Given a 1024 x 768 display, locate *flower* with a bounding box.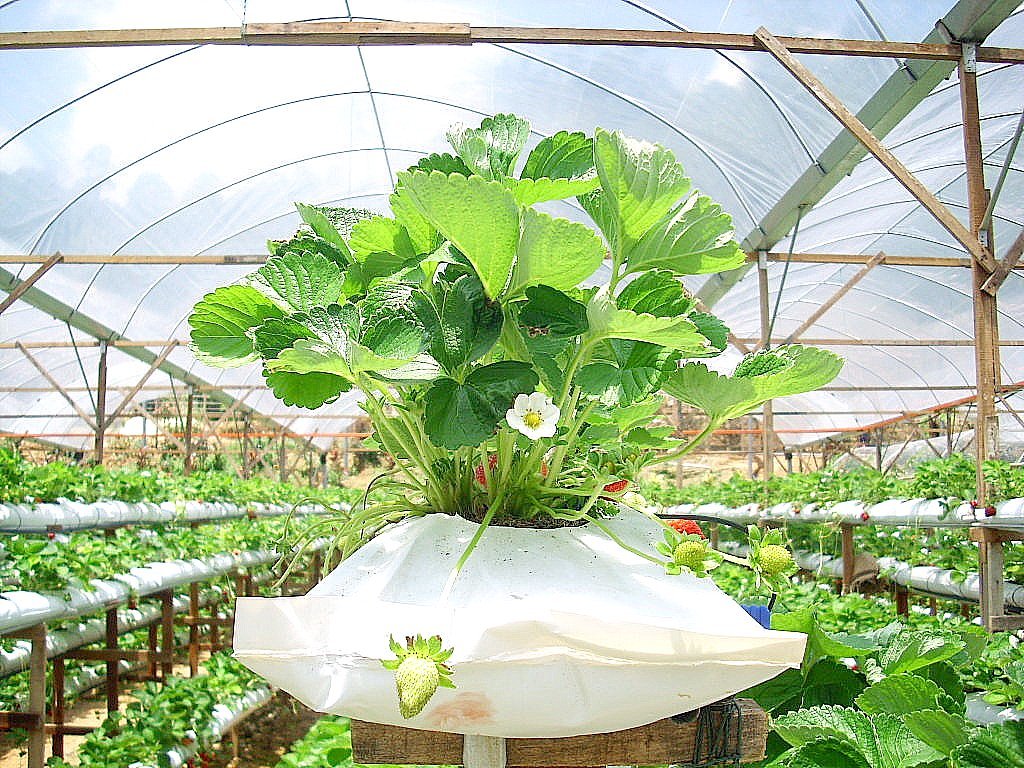
Located: (837, 653, 860, 669).
